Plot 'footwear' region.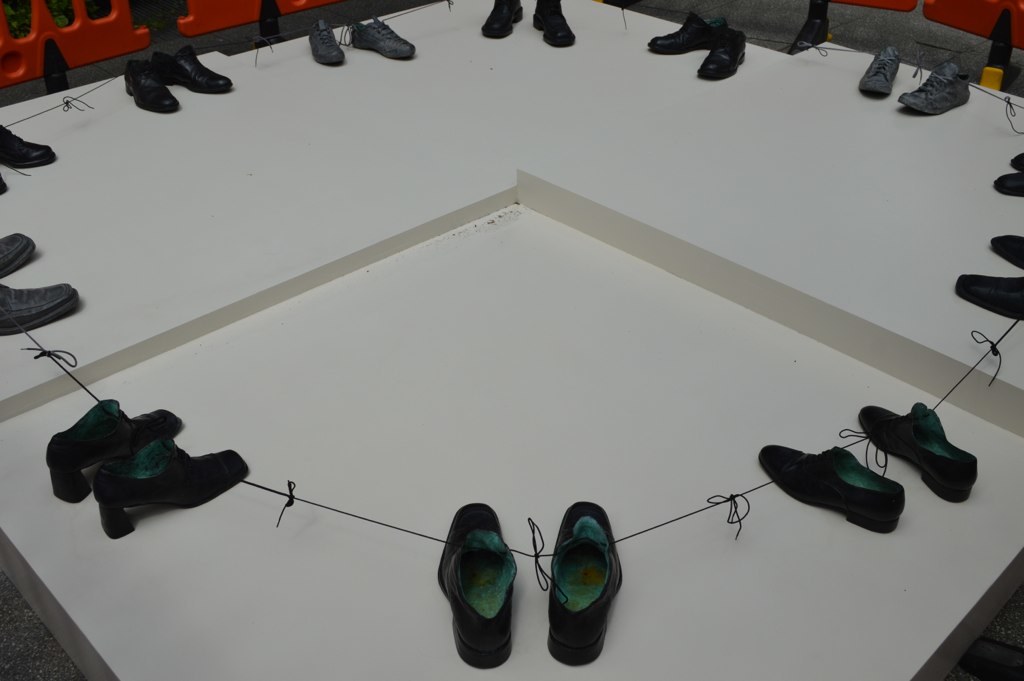
Plotted at box(0, 279, 78, 335).
